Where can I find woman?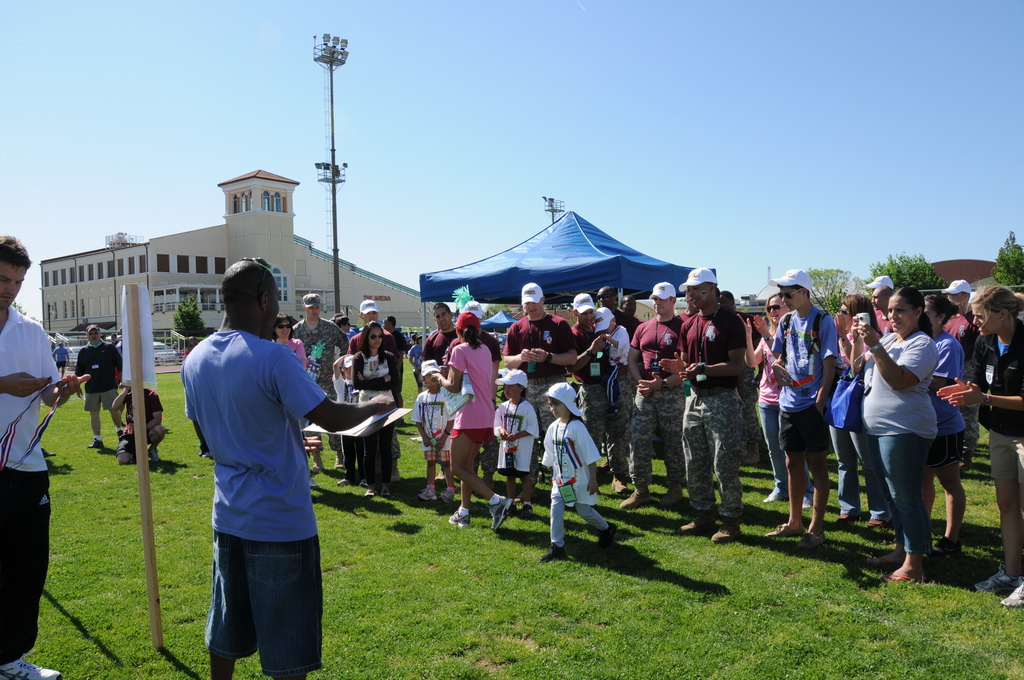
You can find it at bbox=[822, 293, 893, 532].
